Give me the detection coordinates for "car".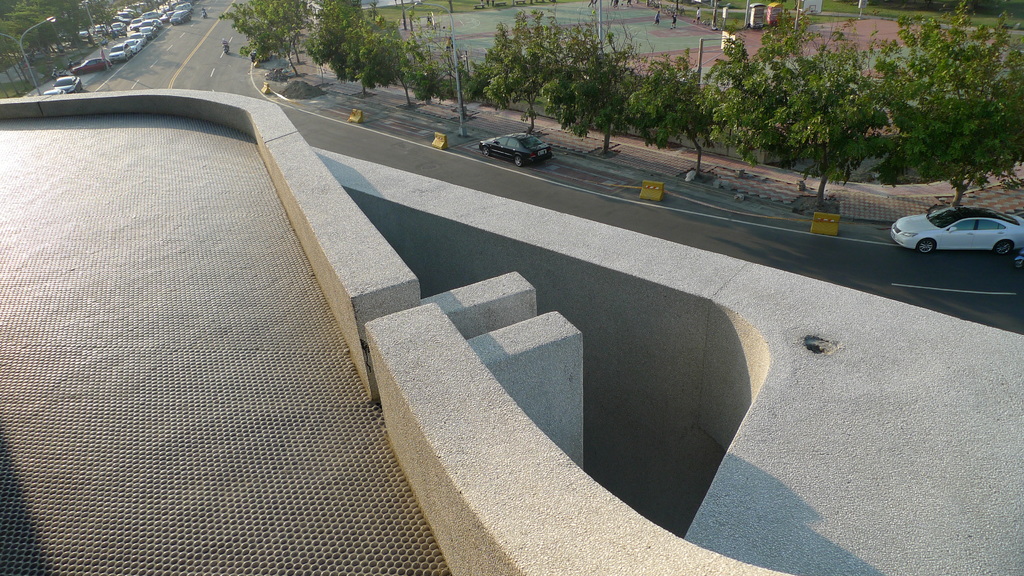
79, 22, 91, 39.
